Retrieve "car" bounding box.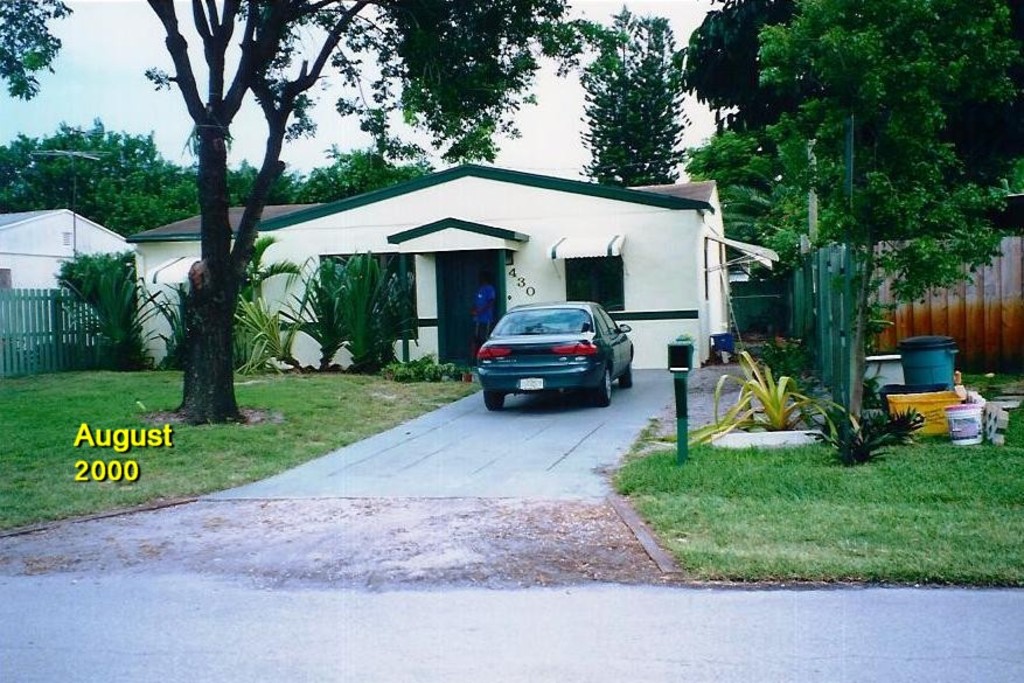
Bounding box: 480:302:636:407.
